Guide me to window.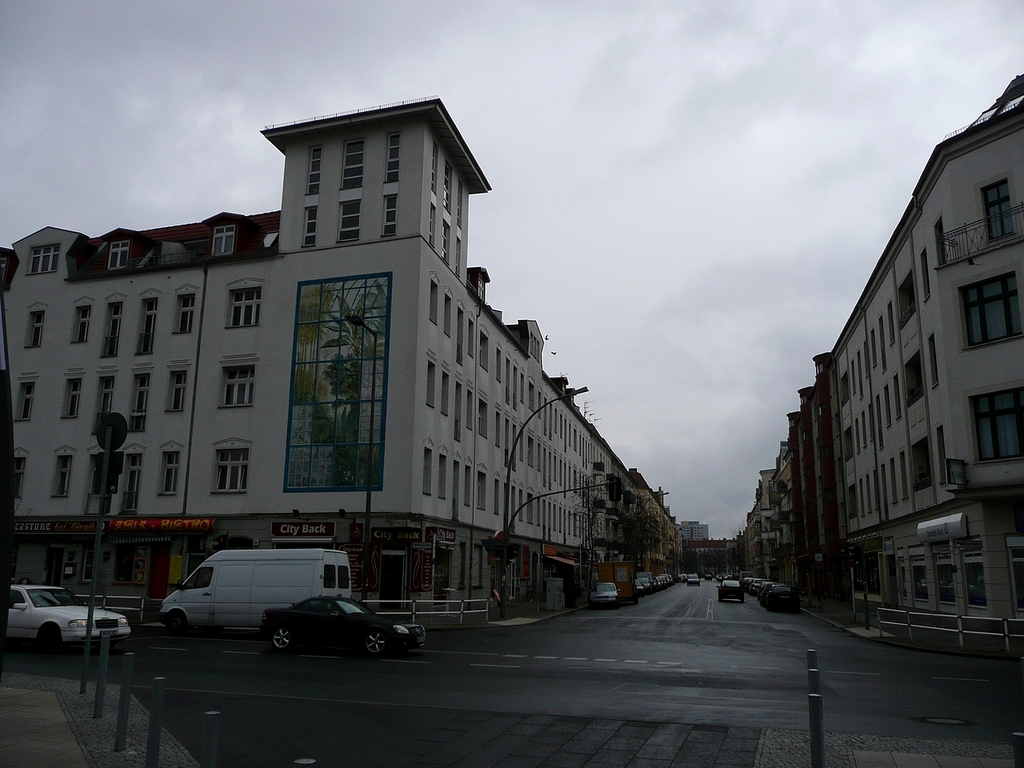
Guidance: <bbox>51, 458, 67, 500</bbox>.
